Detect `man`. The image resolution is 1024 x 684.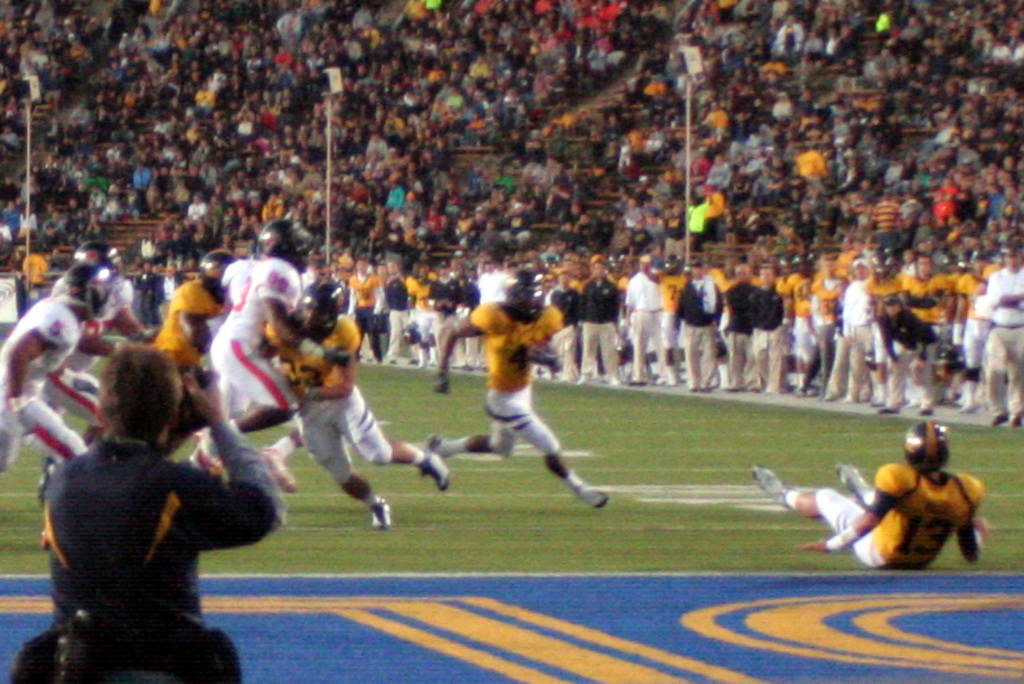
select_region(43, 347, 280, 683).
